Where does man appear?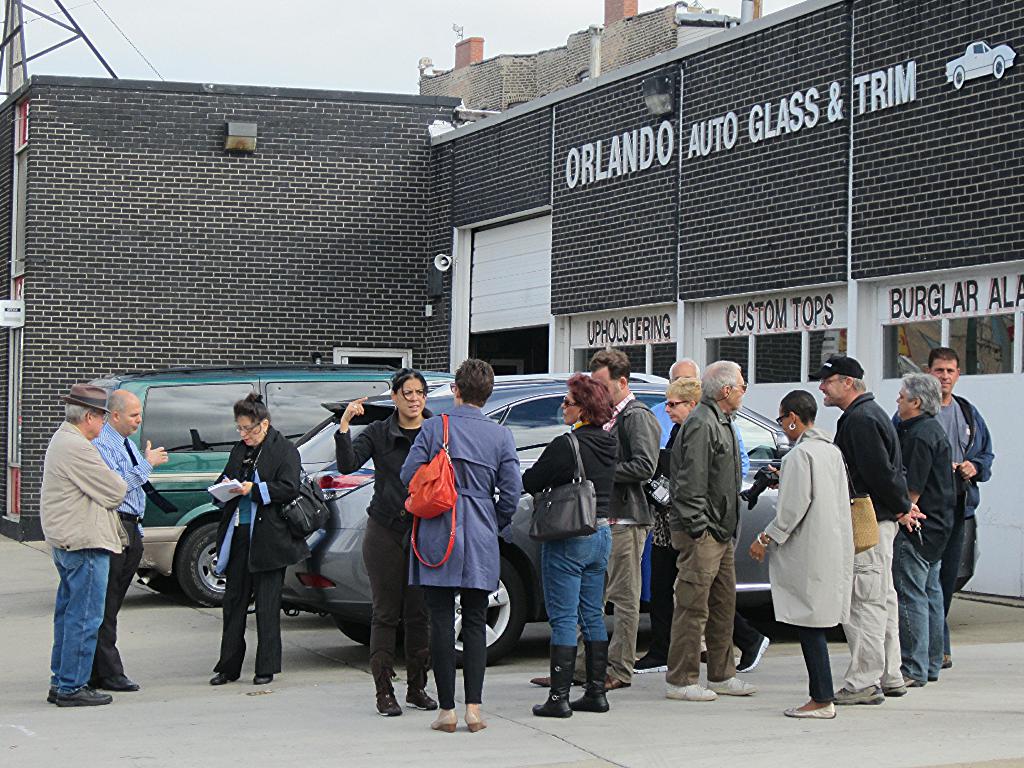
Appears at 88 385 169 690.
